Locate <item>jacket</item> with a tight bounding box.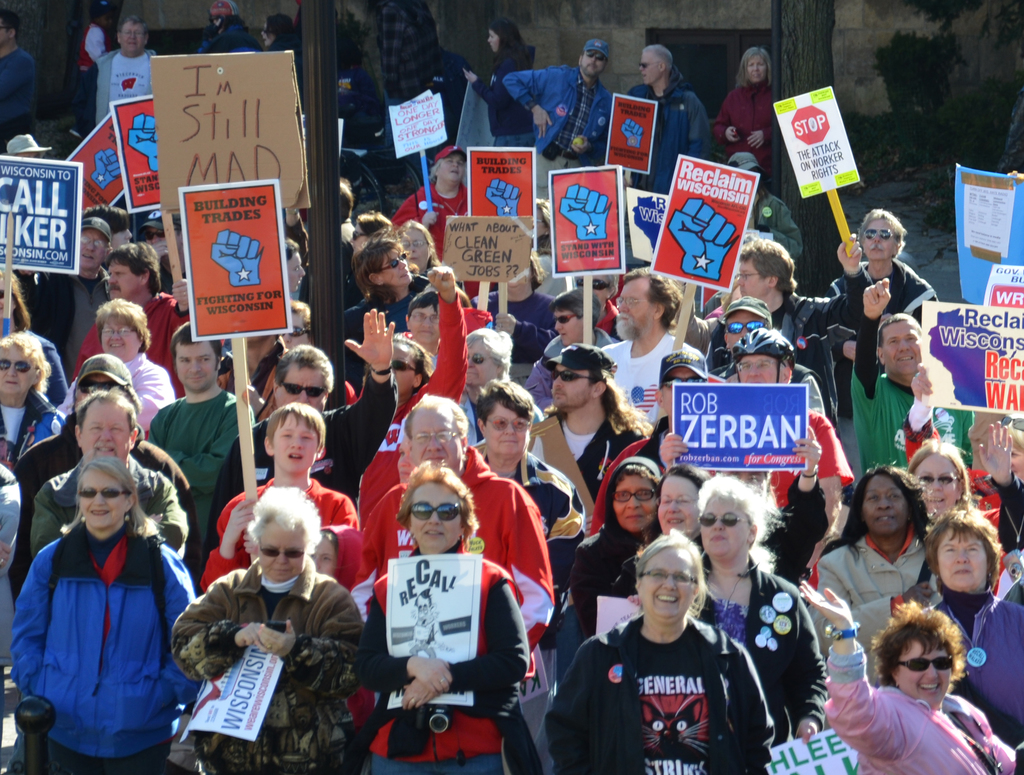
Rect(613, 67, 715, 198).
